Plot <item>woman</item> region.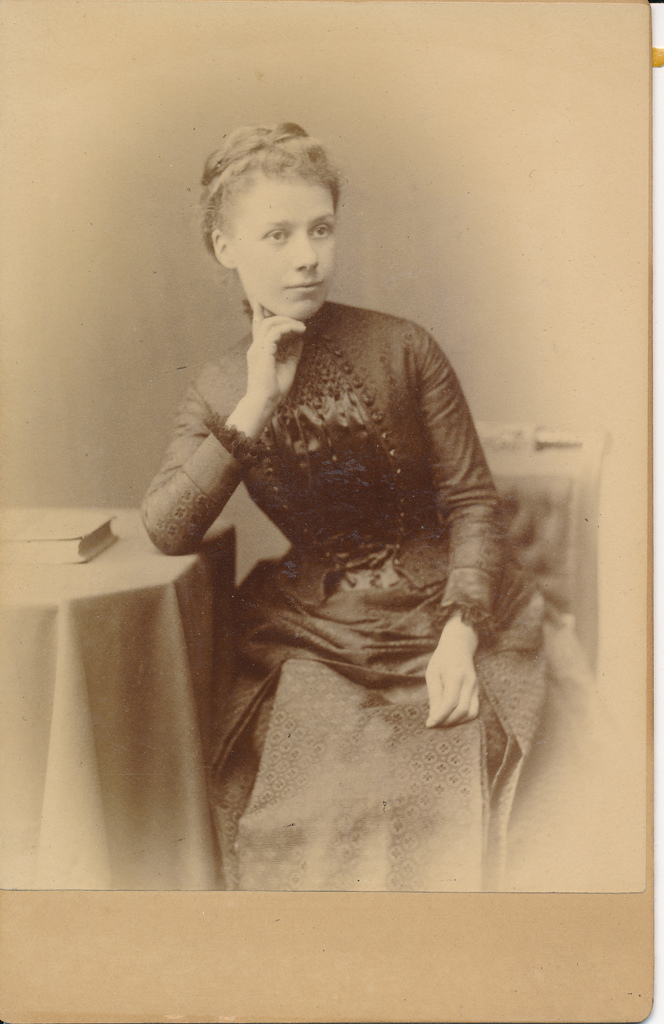
Plotted at <bbox>134, 115, 581, 890</bbox>.
